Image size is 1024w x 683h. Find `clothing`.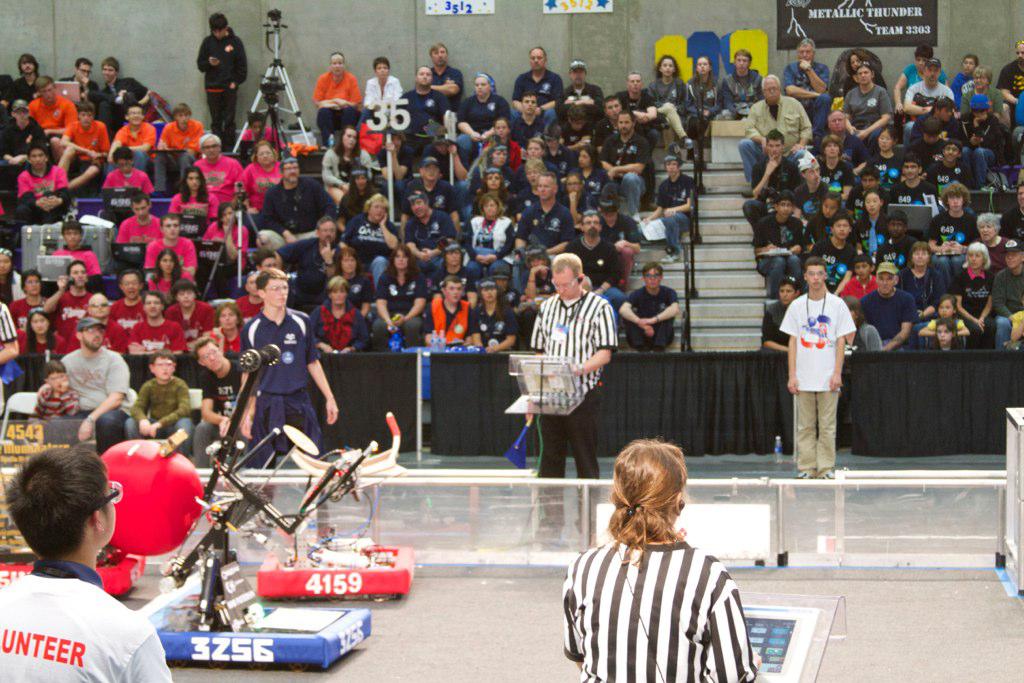
x1=0 y1=297 x2=19 y2=346.
